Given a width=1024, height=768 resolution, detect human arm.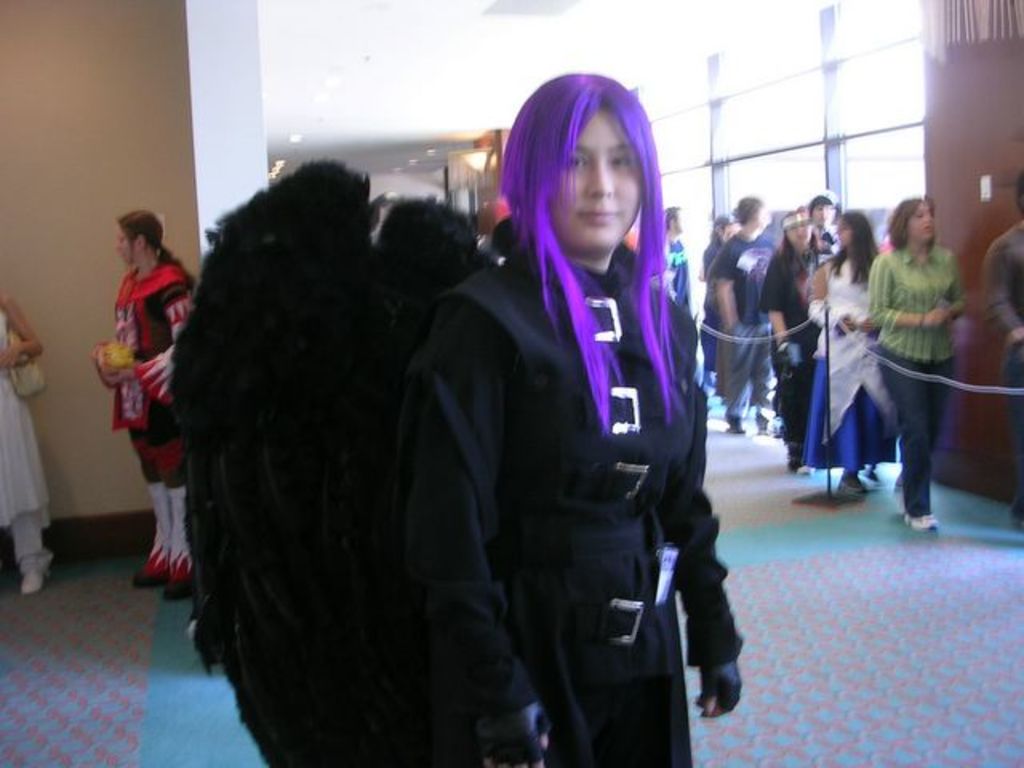
rect(662, 390, 742, 720).
